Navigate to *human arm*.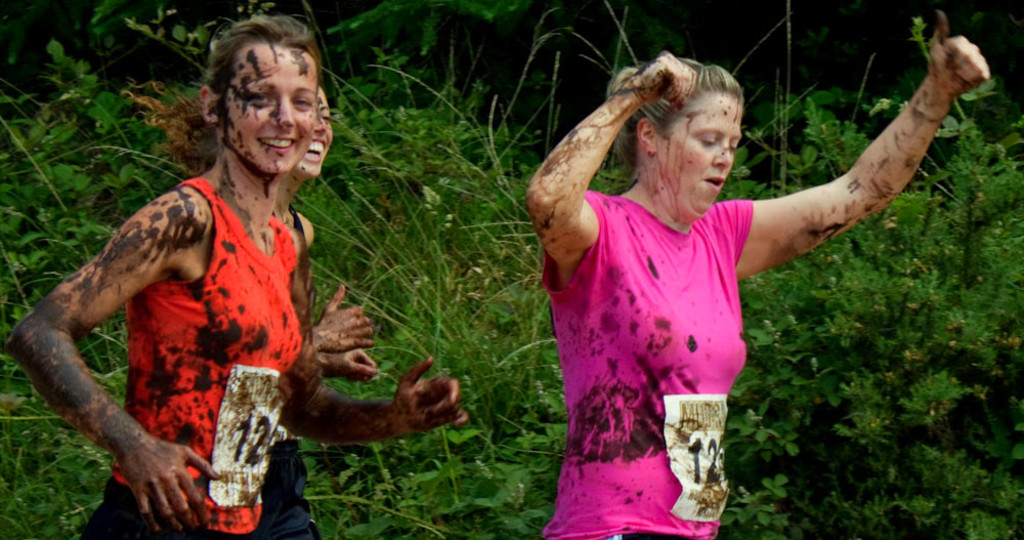
Navigation target: bbox=[309, 285, 372, 352].
